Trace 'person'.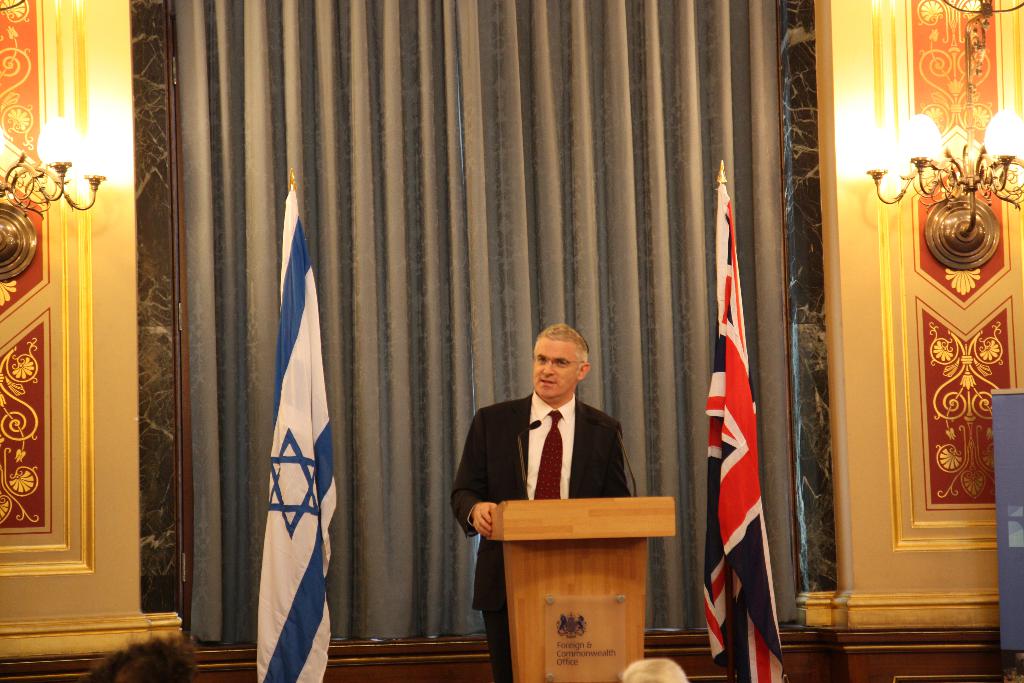
Traced to pyautogui.locateOnScreen(451, 325, 635, 678).
